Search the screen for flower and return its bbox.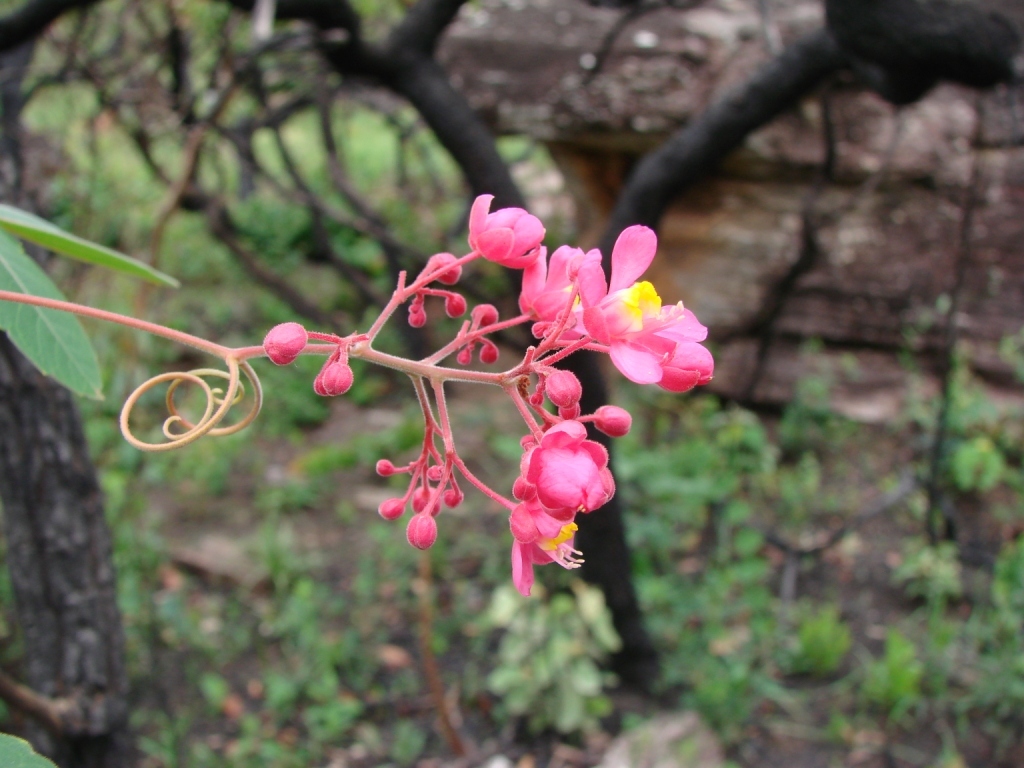
Found: <region>507, 422, 616, 519</region>.
